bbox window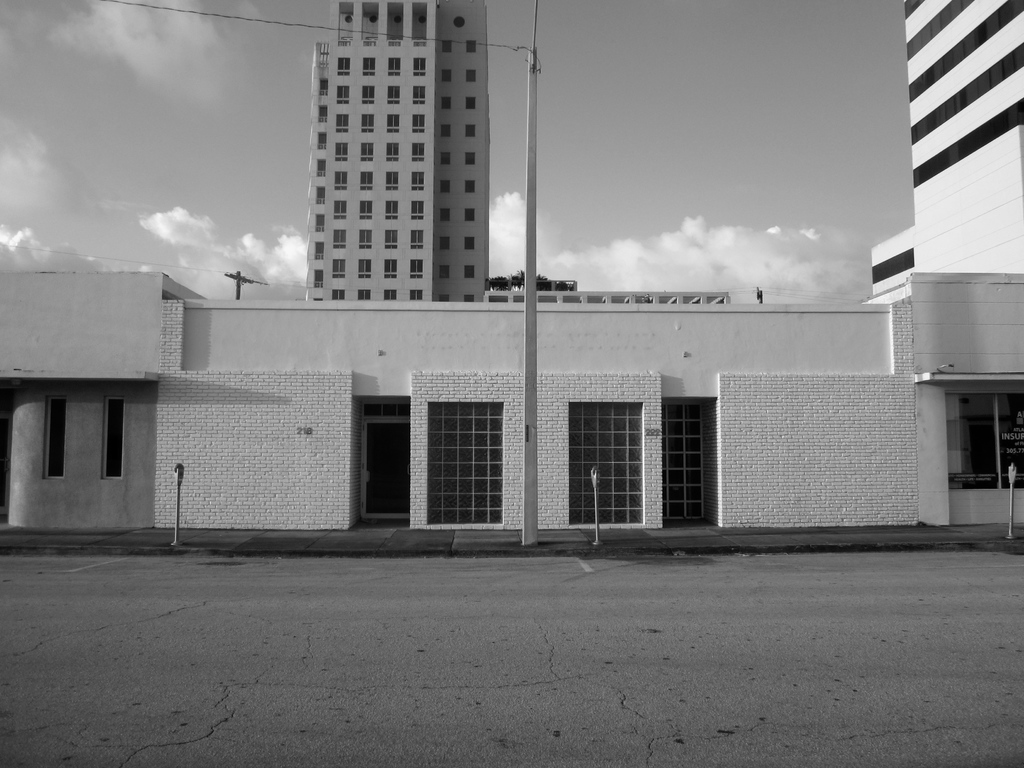
BBox(382, 230, 399, 250)
